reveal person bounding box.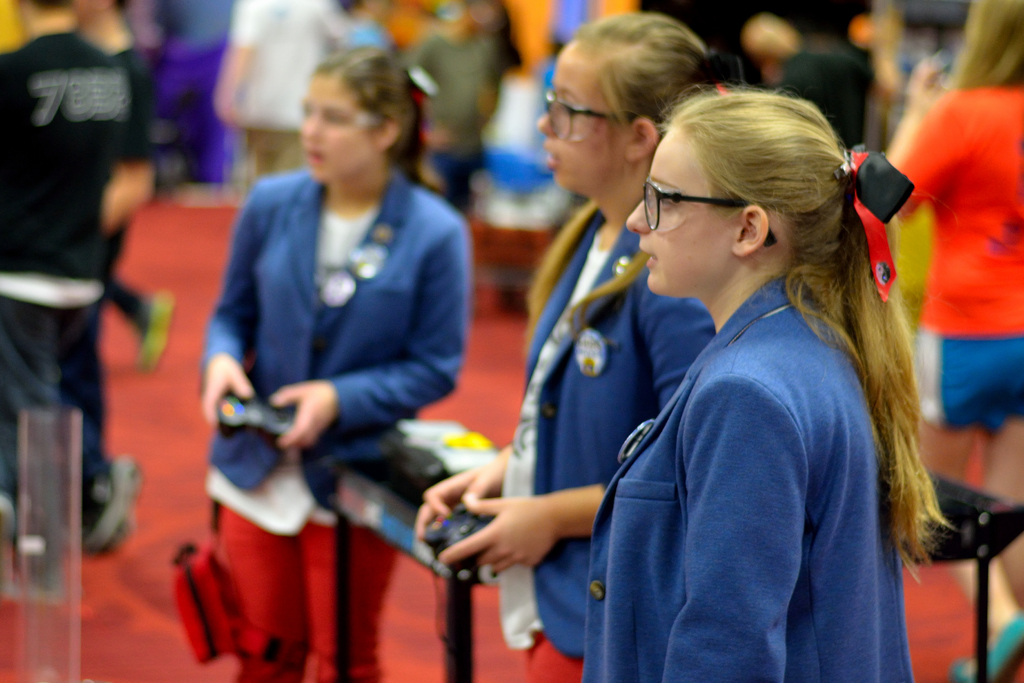
Revealed: 413:14:739:682.
